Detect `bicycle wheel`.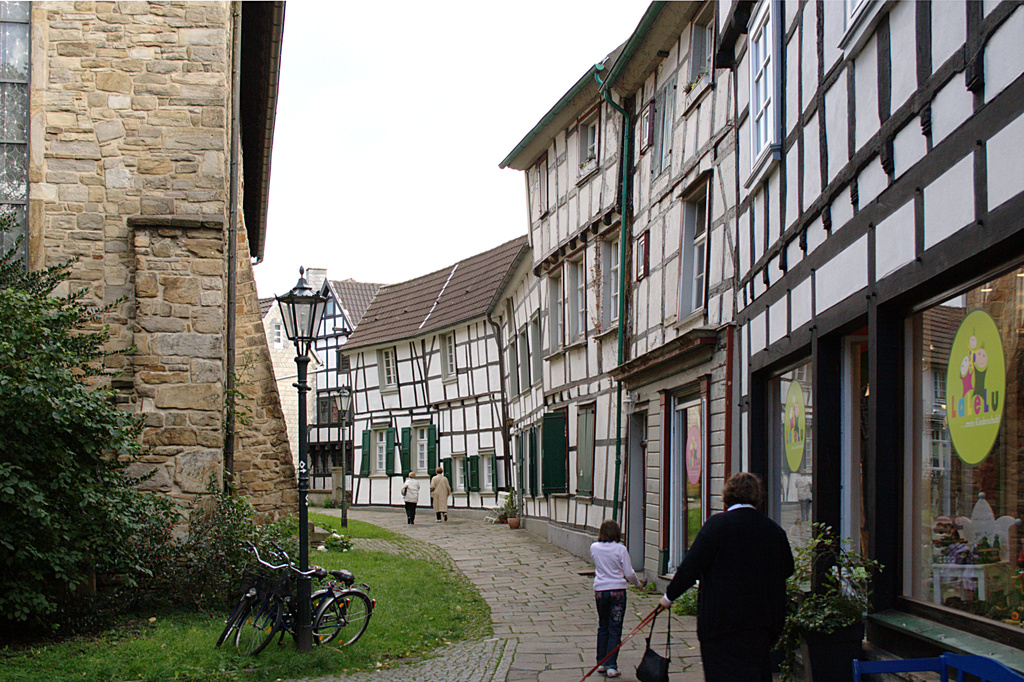
Detected at region(313, 585, 375, 645).
